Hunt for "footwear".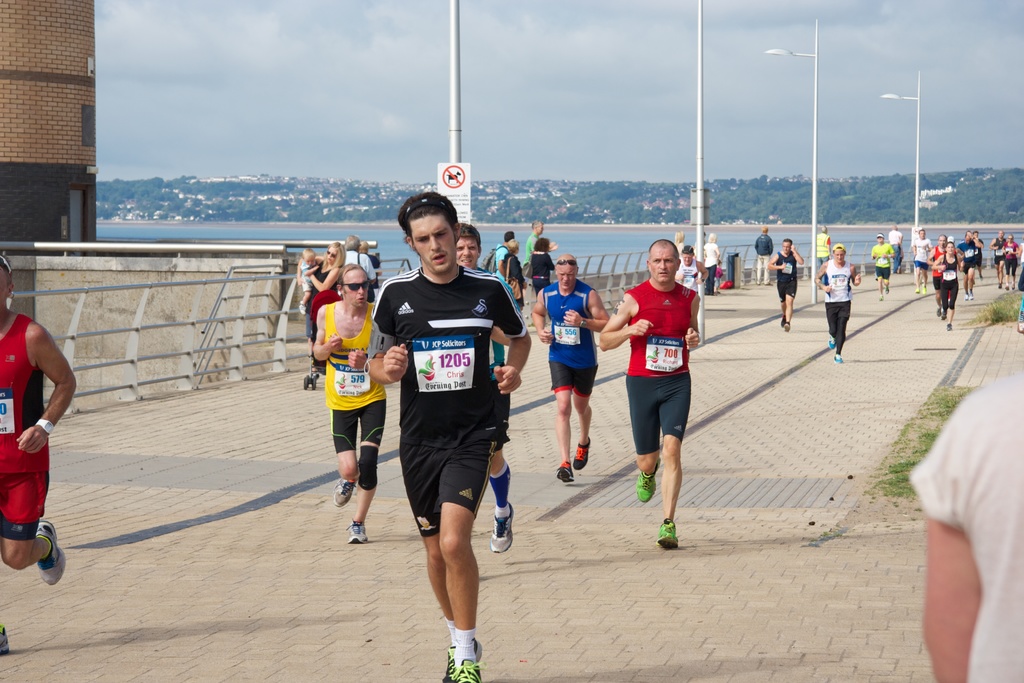
Hunted down at (915,288,917,293).
